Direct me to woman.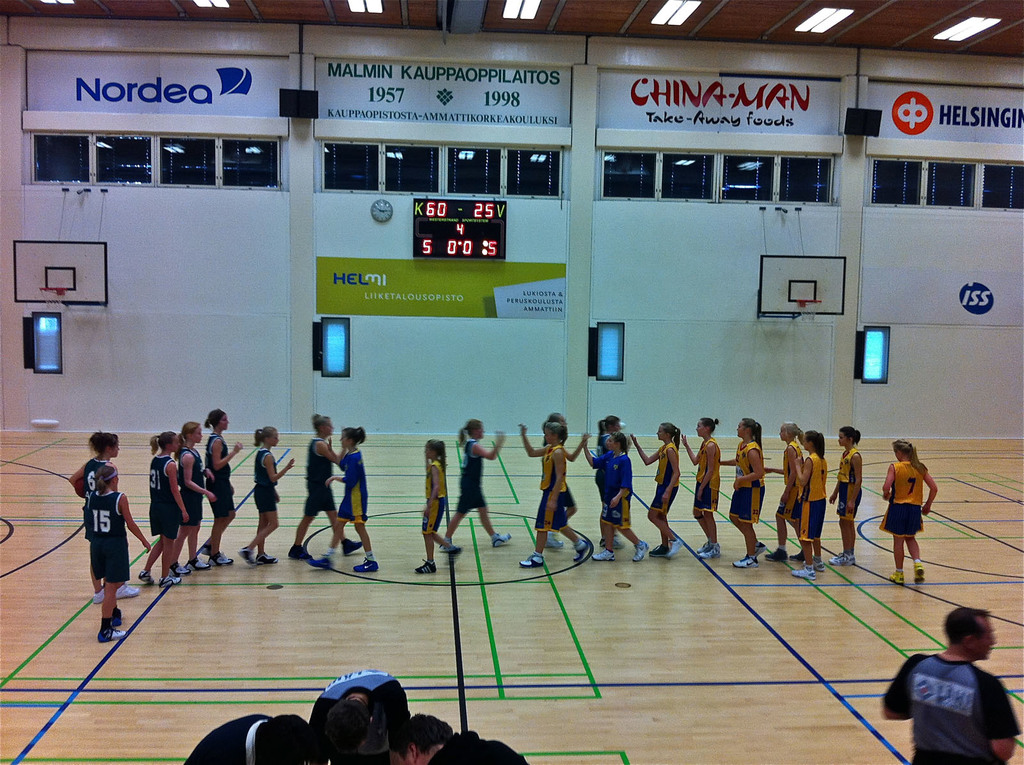
Direction: 285,418,362,561.
